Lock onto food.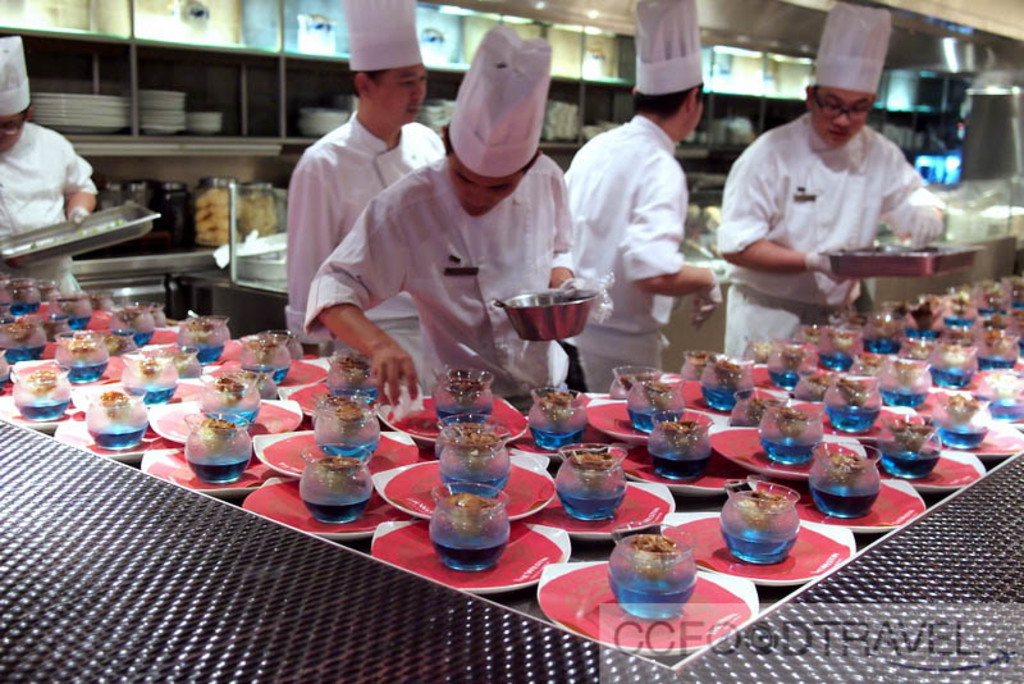
Locked: BBox(762, 489, 787, 511).
